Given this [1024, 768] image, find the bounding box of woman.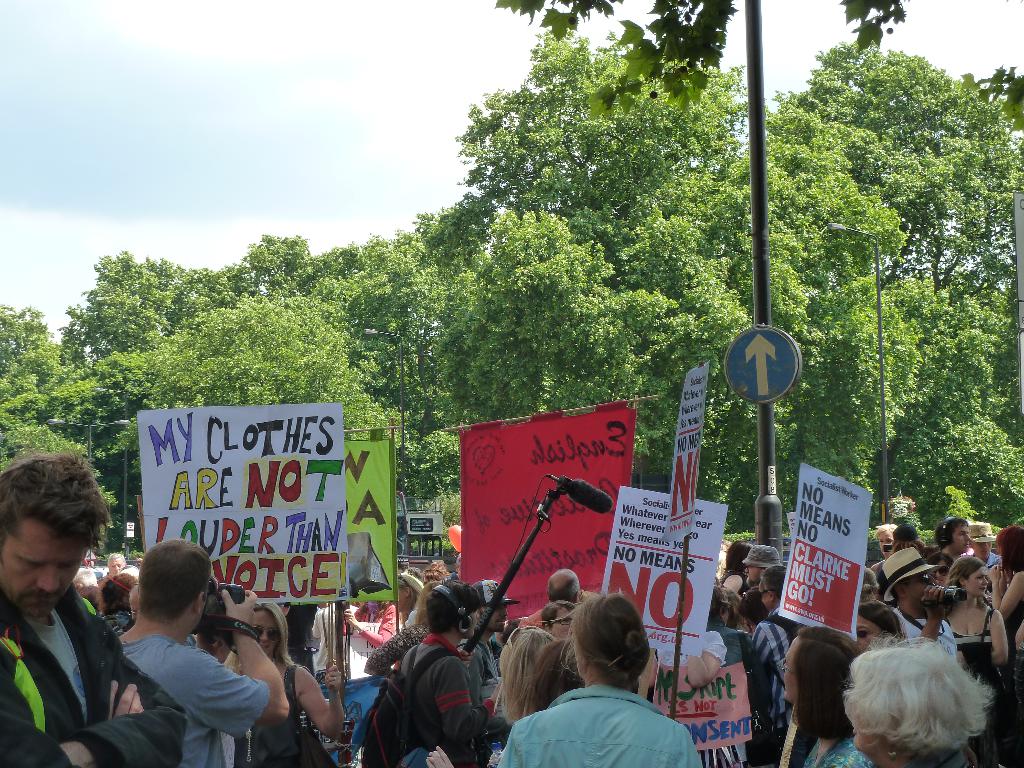
bbox=[852, 659, 1000, 767].
